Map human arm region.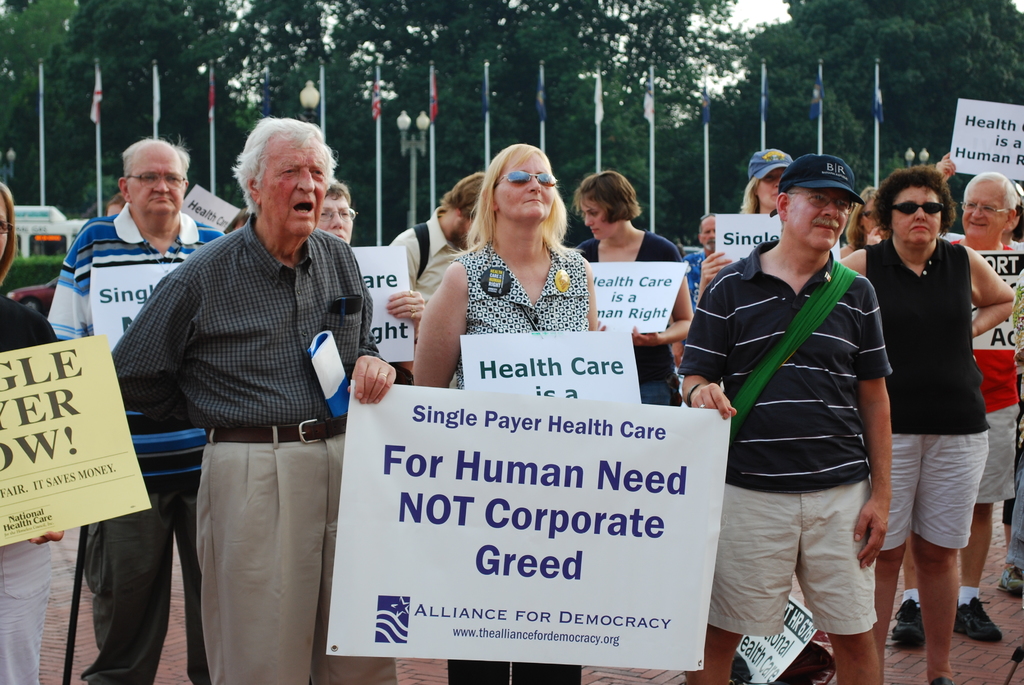
Mapped to {"left": 45, "top": 217, "right": 81, "bottom": 342}.
